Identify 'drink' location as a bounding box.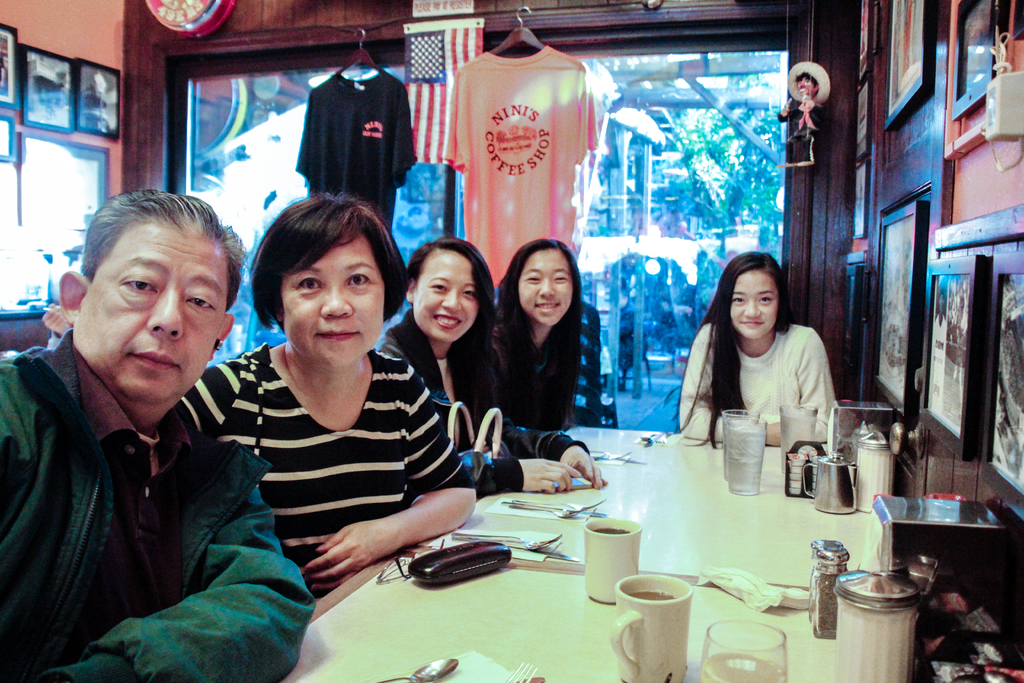
select_region(700, 654, 790, 682).
